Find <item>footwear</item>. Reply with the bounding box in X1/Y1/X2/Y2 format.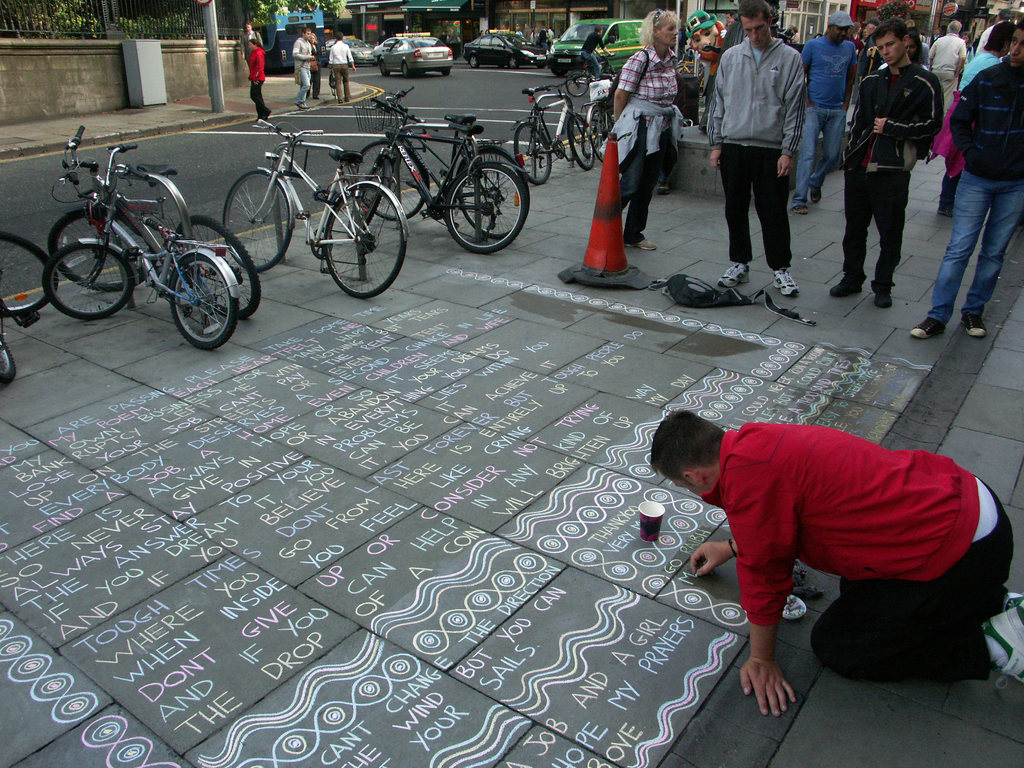
625/236/658/250.
